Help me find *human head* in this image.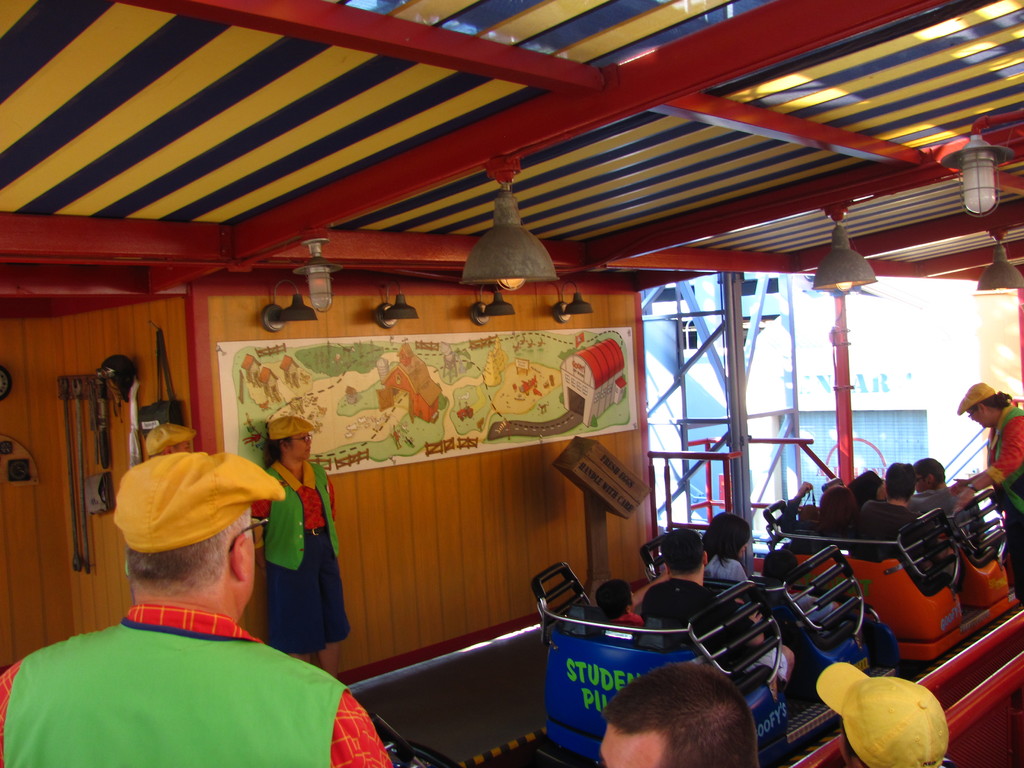
Found it: crop(914, 460, 946, 494).
